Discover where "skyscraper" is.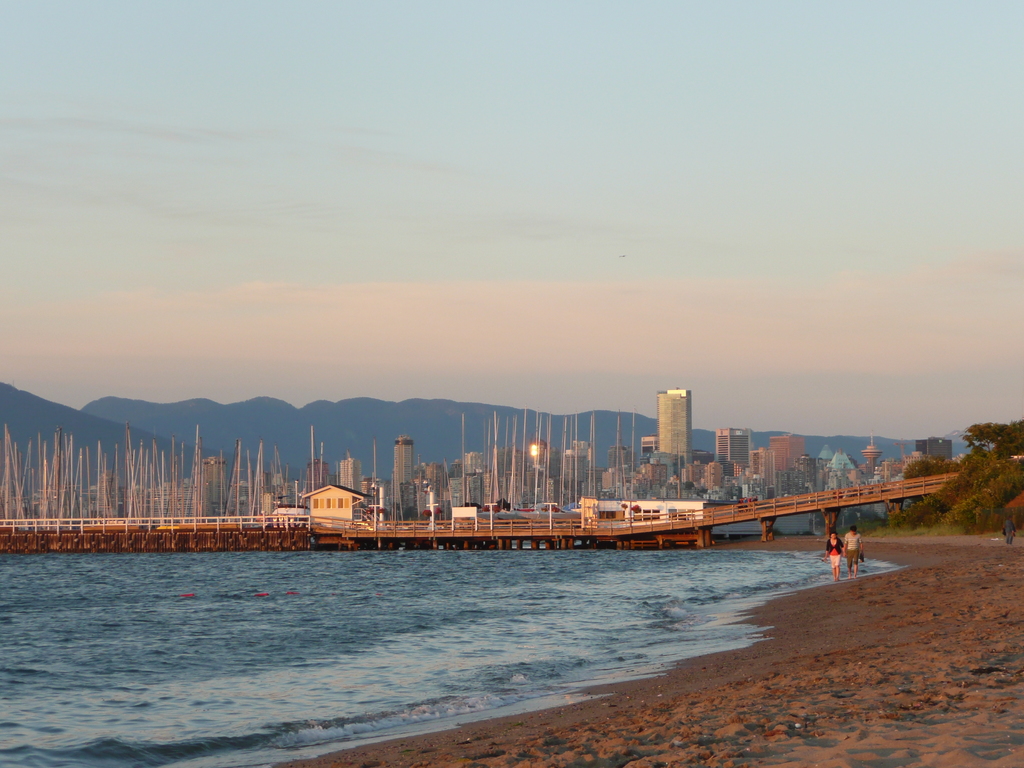
Discovered at (left=653, top=386, right=694, bottom=463).
